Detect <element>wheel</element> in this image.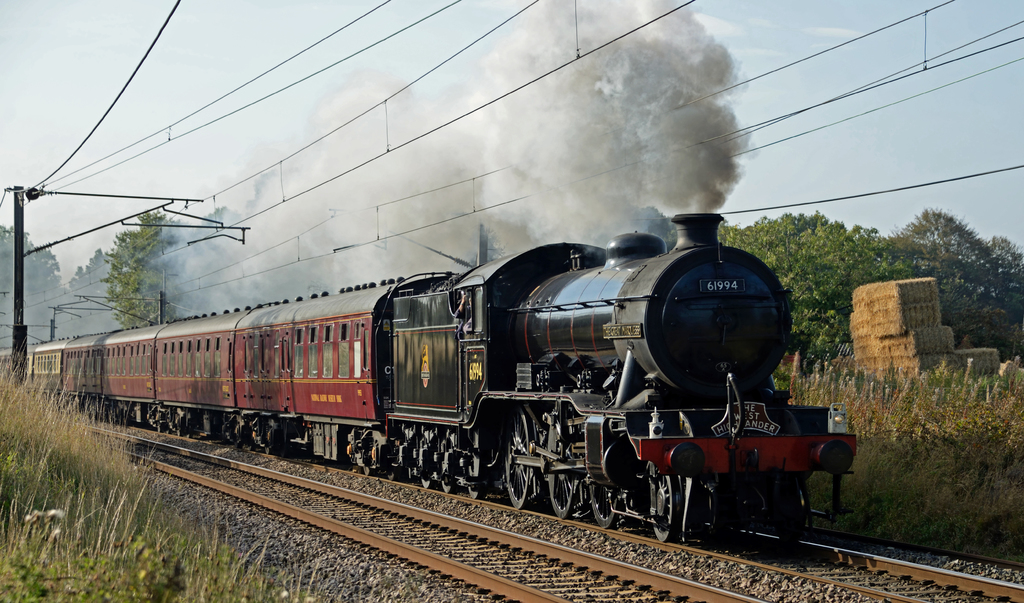
Detection: 505/402/547/511.
